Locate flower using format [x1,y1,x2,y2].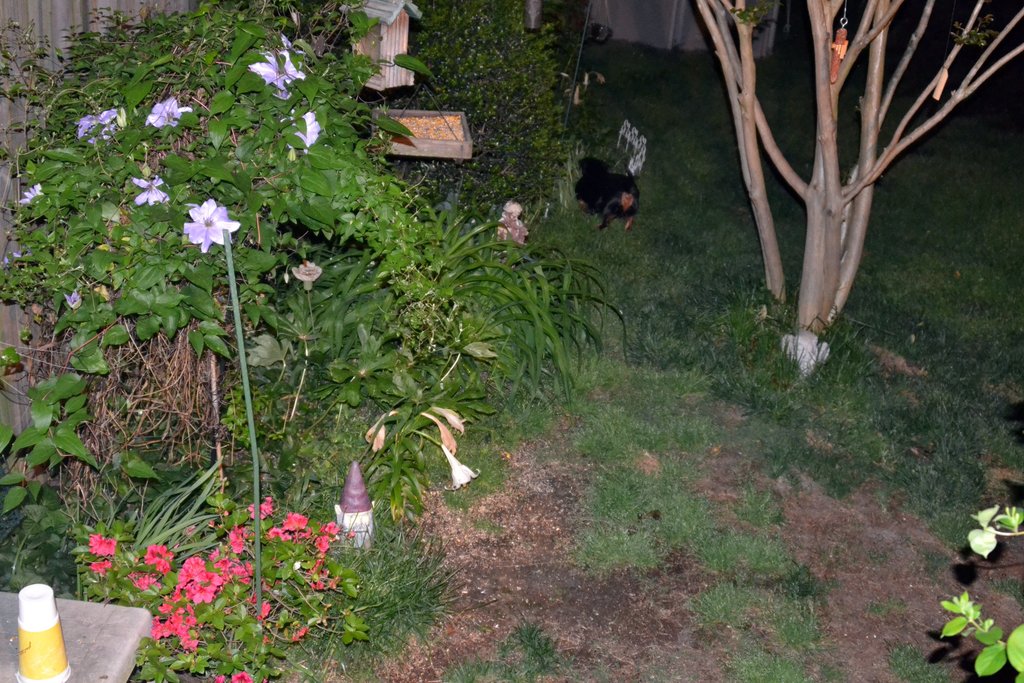
[442,447,481,493].
